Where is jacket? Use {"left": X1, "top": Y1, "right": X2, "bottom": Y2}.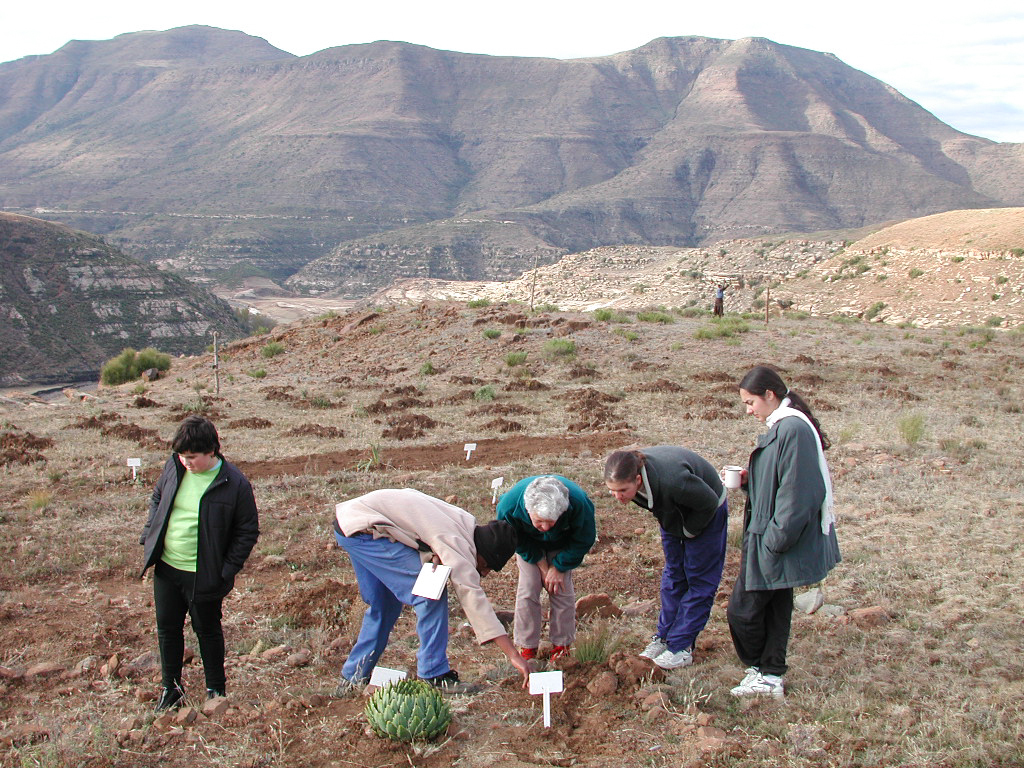
{"left": 493, "top": 476, "right": 600, "bottom": 573}.
